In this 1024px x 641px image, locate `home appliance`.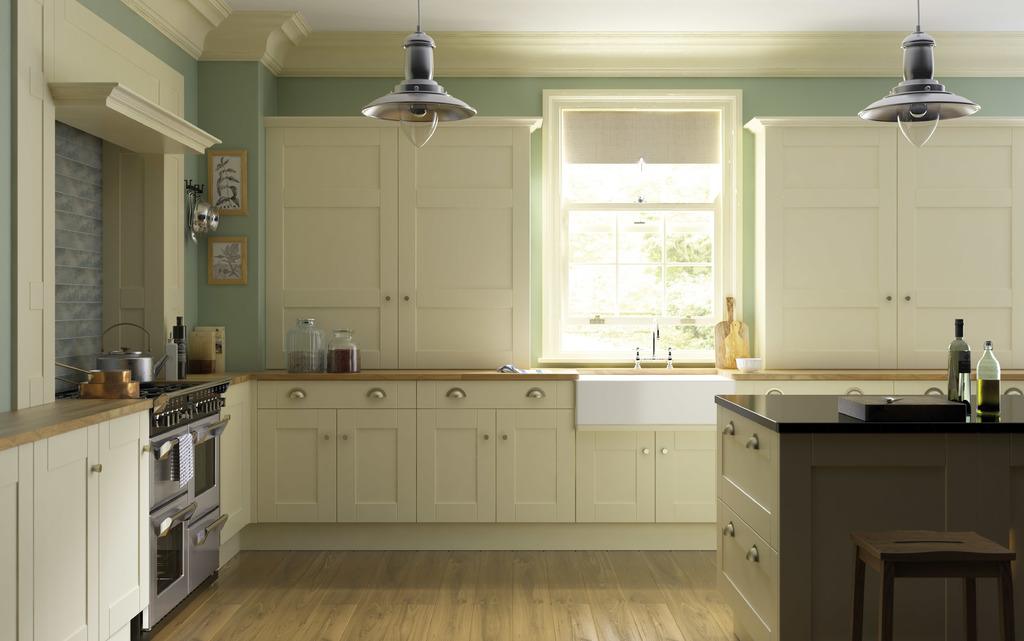
Bounding box: locate(58, 378, 232, 637).
